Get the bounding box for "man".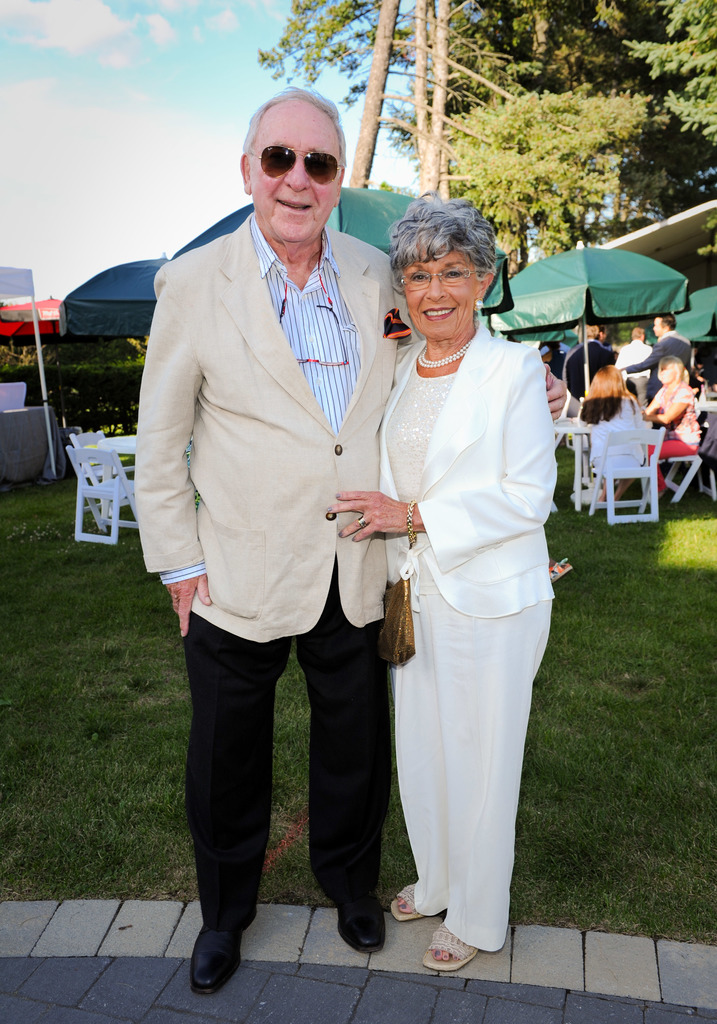
133:62:417:956.
